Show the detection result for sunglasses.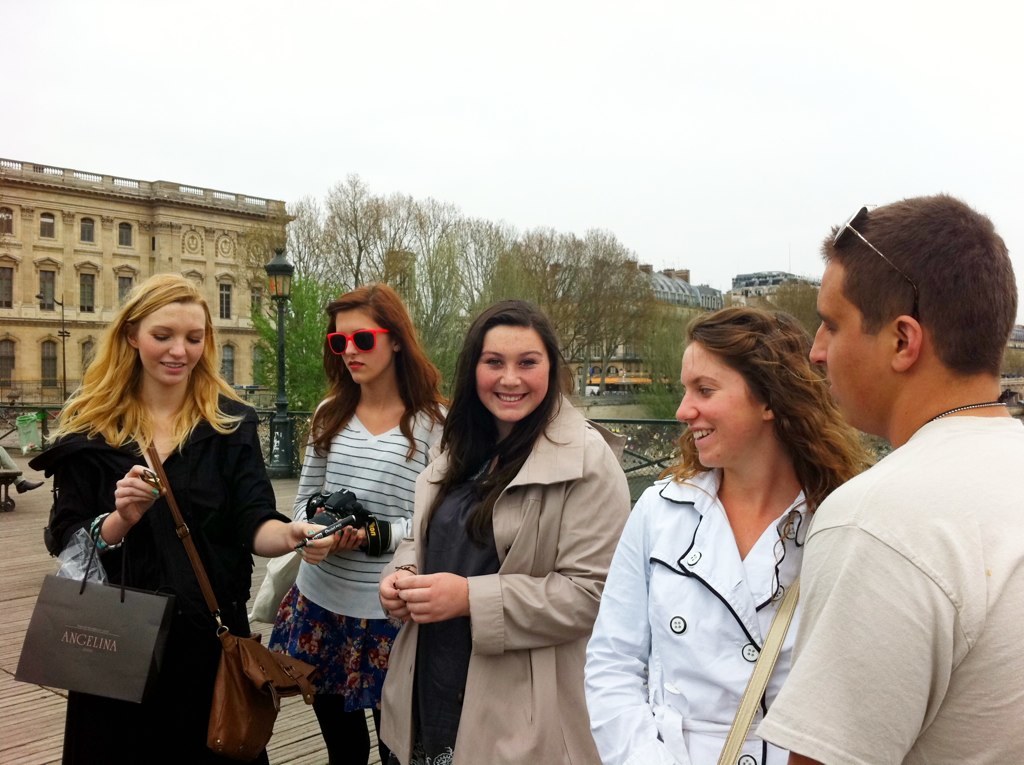
{"x1": 833, "y1": 201, "x2": 899, "y2": 271}.
